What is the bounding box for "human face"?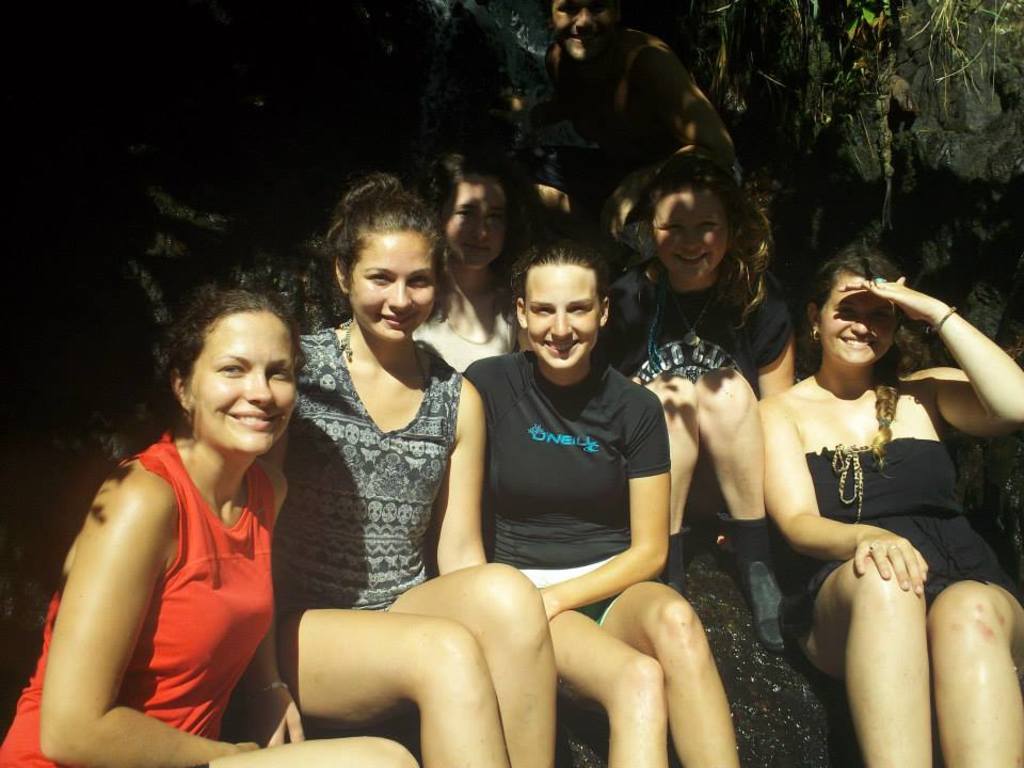
[652, 197, 729, 273].
